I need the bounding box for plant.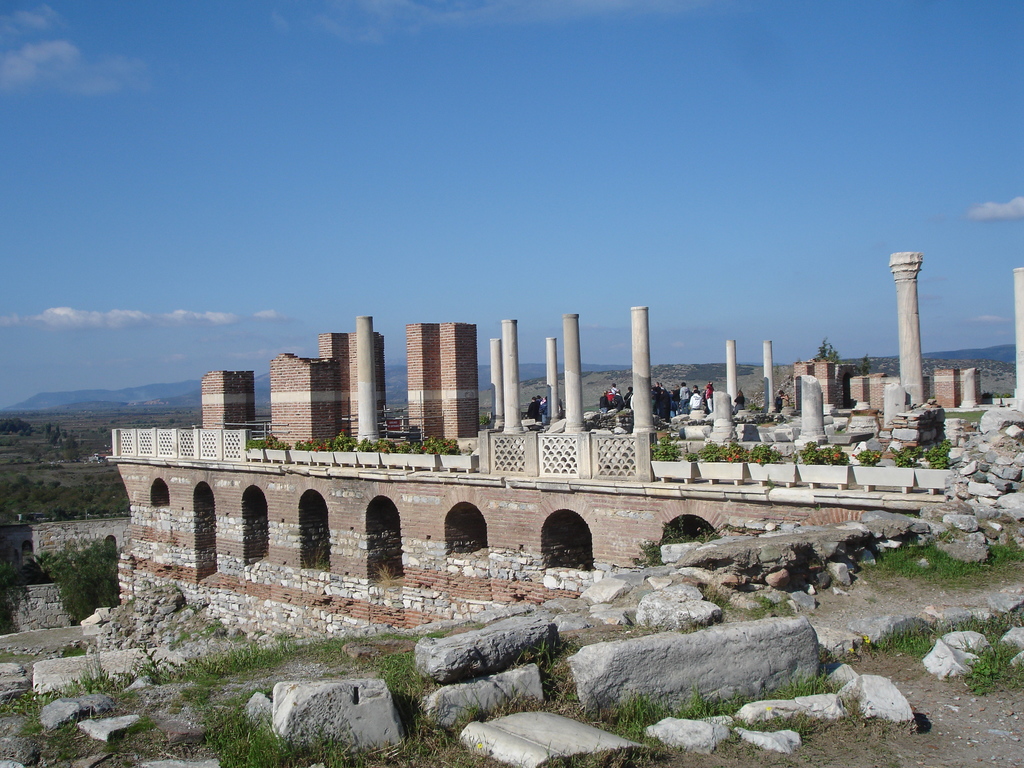
Here it is: x1=643 y1=431 x2=684 y2=461.
